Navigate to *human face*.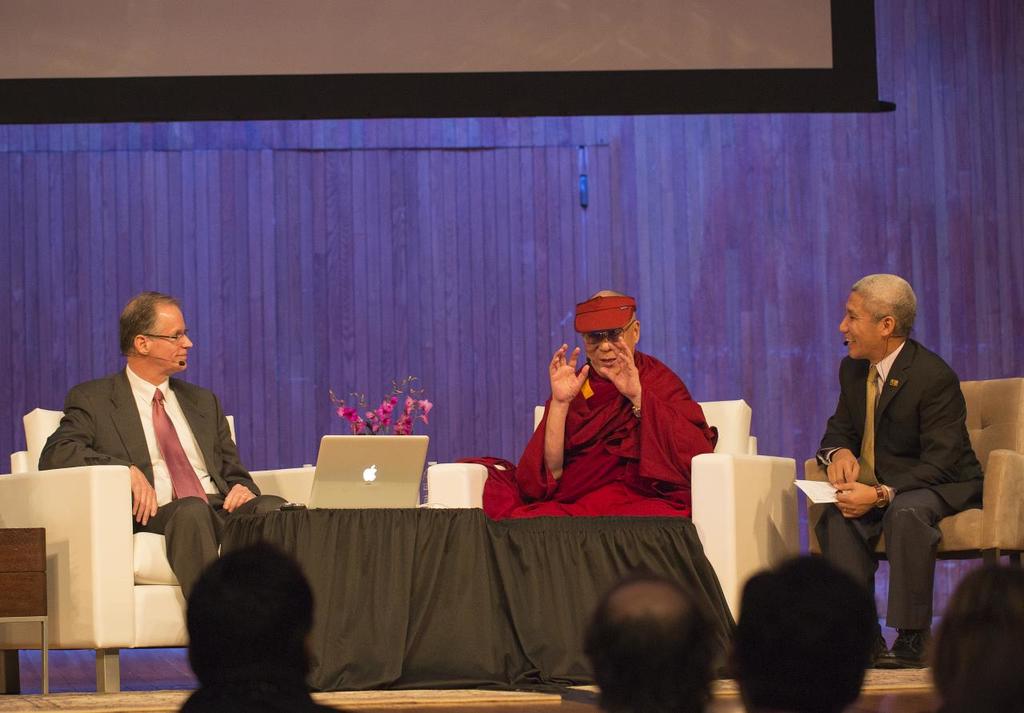
Navigation target: <box>581,324,634,375</box>.
